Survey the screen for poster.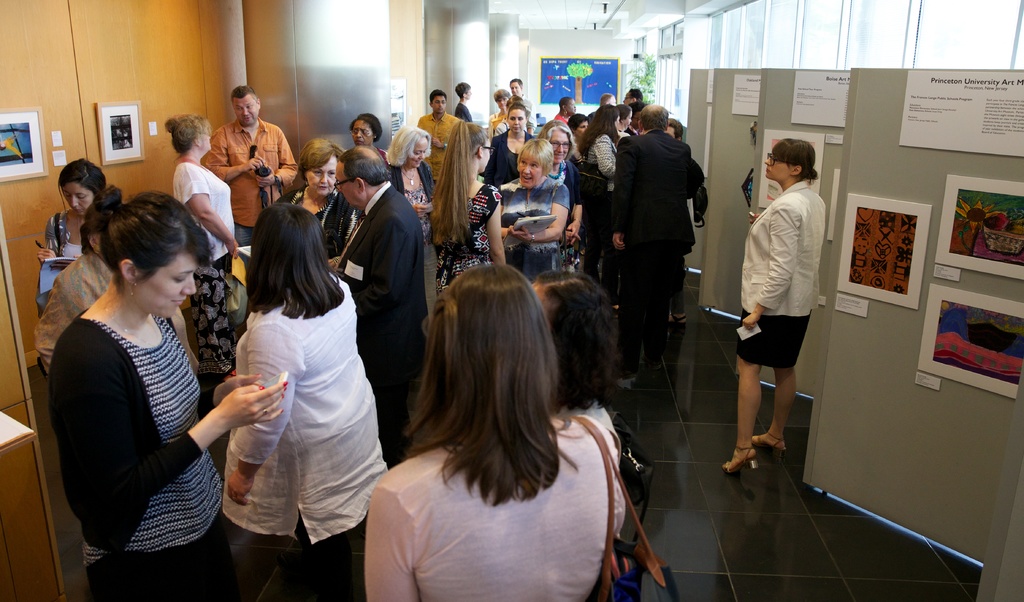
Survey found: box=[842, 192, 929, 308].
